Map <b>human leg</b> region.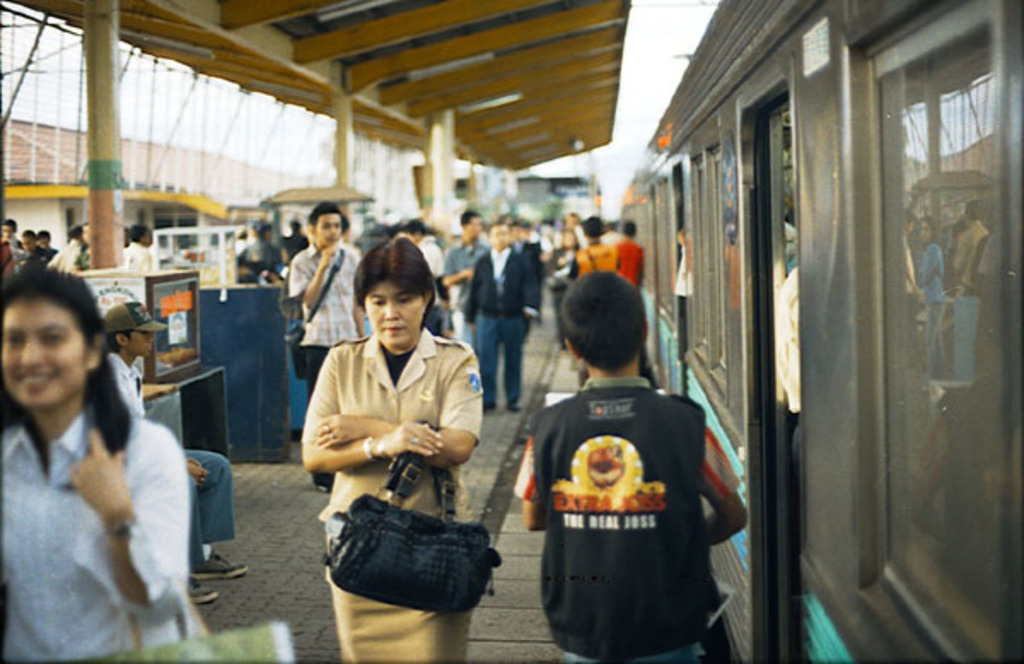
Mapped to rect(186, 446, 247, 585).
